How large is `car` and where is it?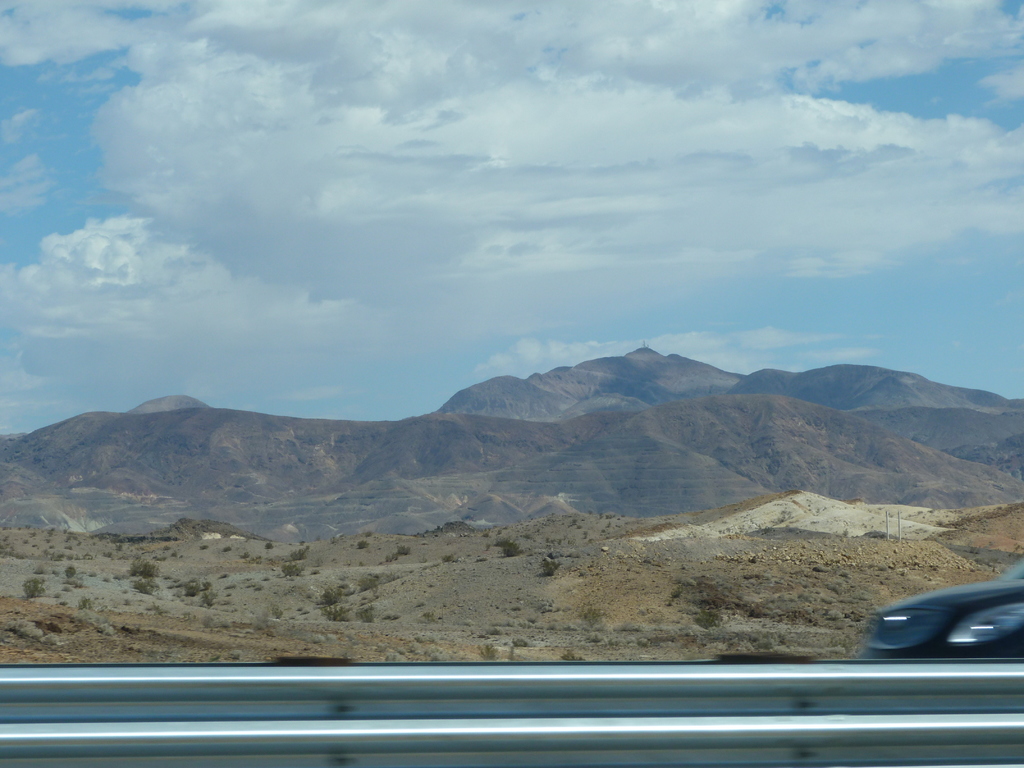
Bounding box: 859/557/1023/658.
